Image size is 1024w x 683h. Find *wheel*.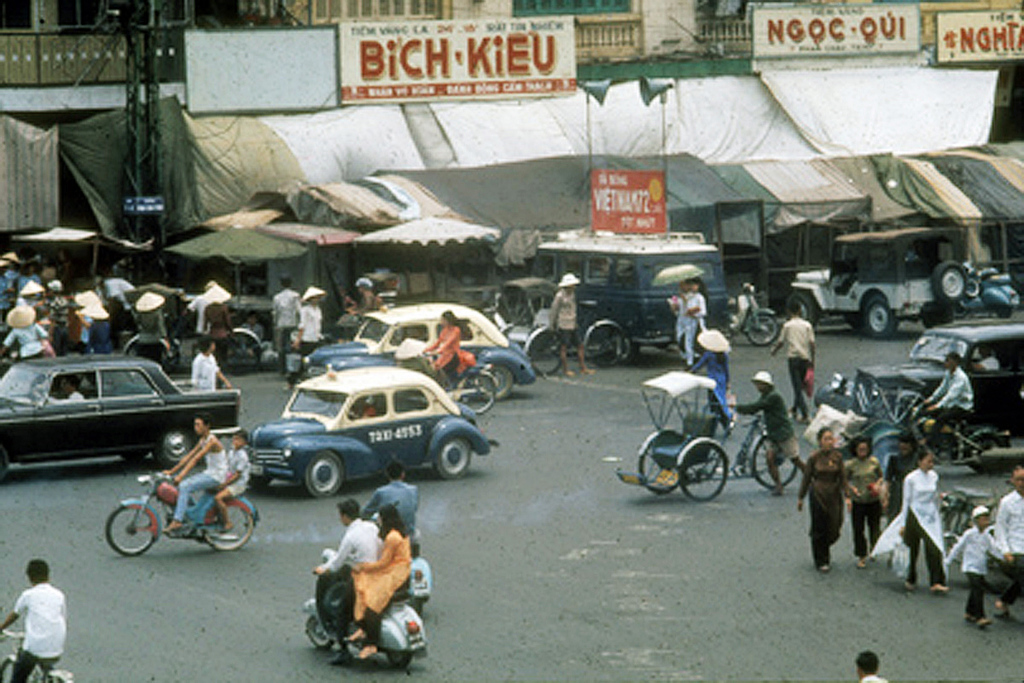
<box>992,301,1007,318</box>.
